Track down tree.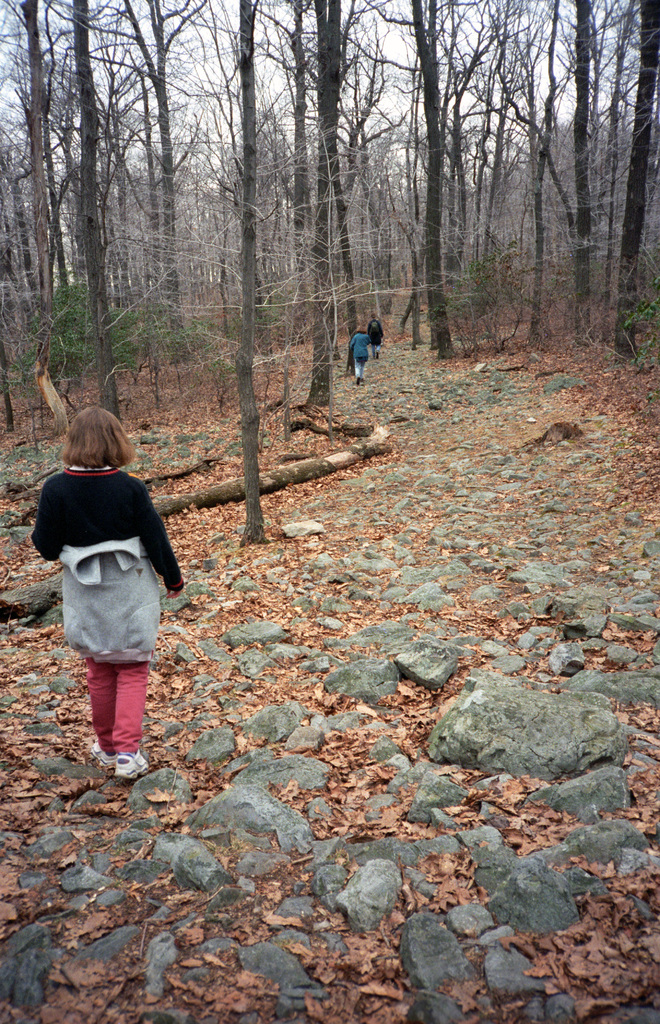
Tracked to box=[379, 0, 510, 379].
